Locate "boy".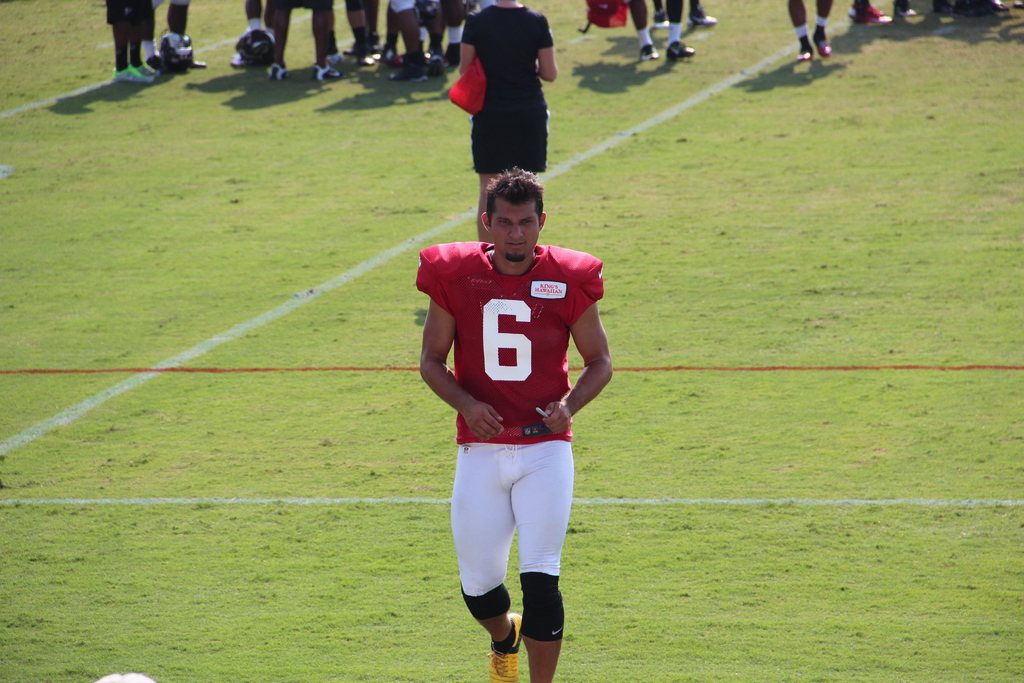
Bounding box: (left=460, top=0, right=557, bottom=249).
